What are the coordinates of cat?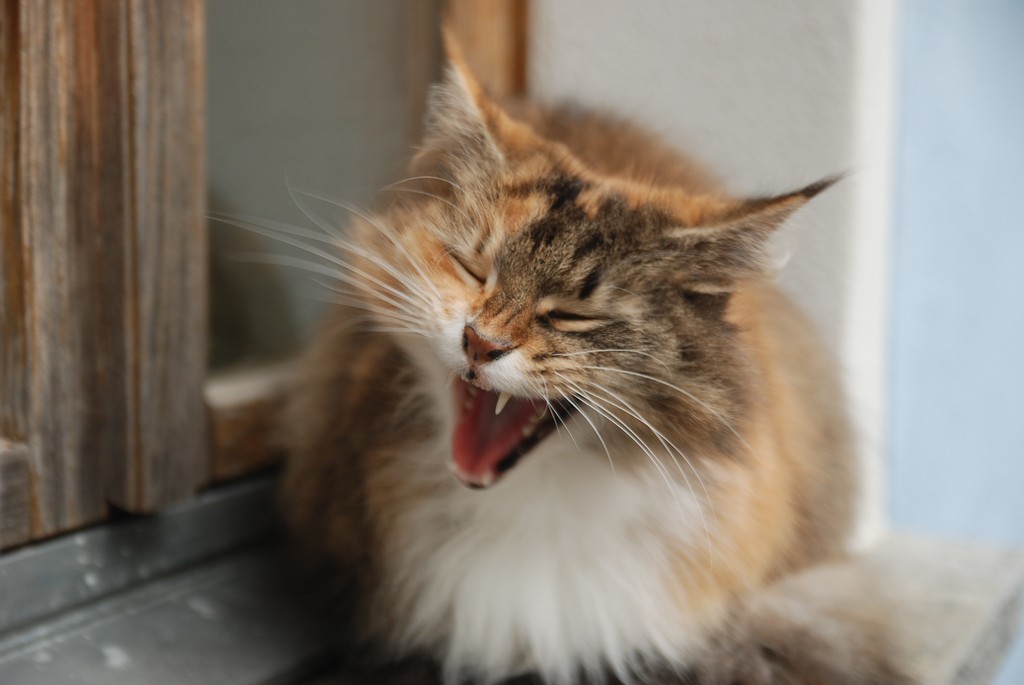
x1=203 y1=18 x2=870 y2=684.
